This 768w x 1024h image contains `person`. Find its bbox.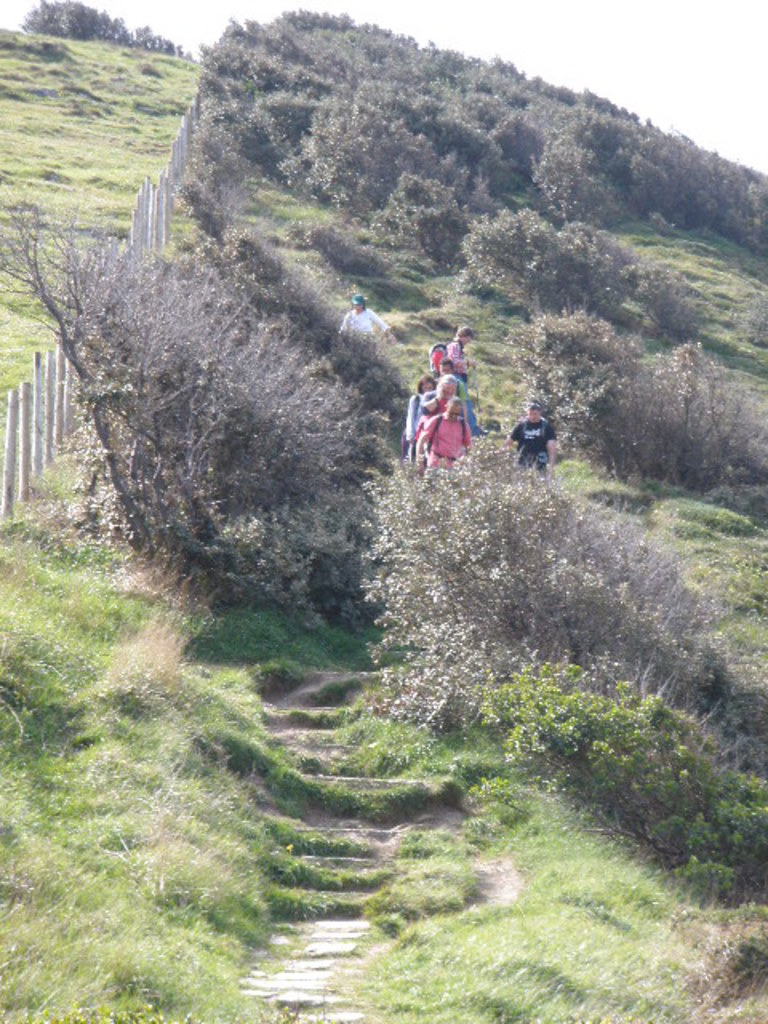
[416, 392, 474, 494].
